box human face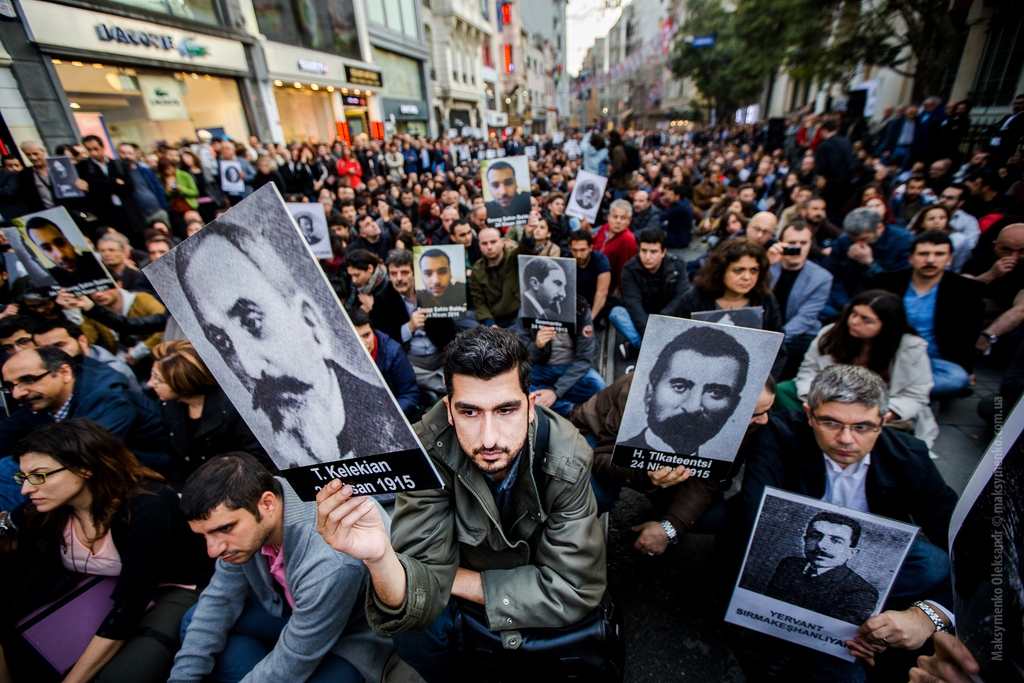
(left=748, top=391, right=778, bottom=425)
